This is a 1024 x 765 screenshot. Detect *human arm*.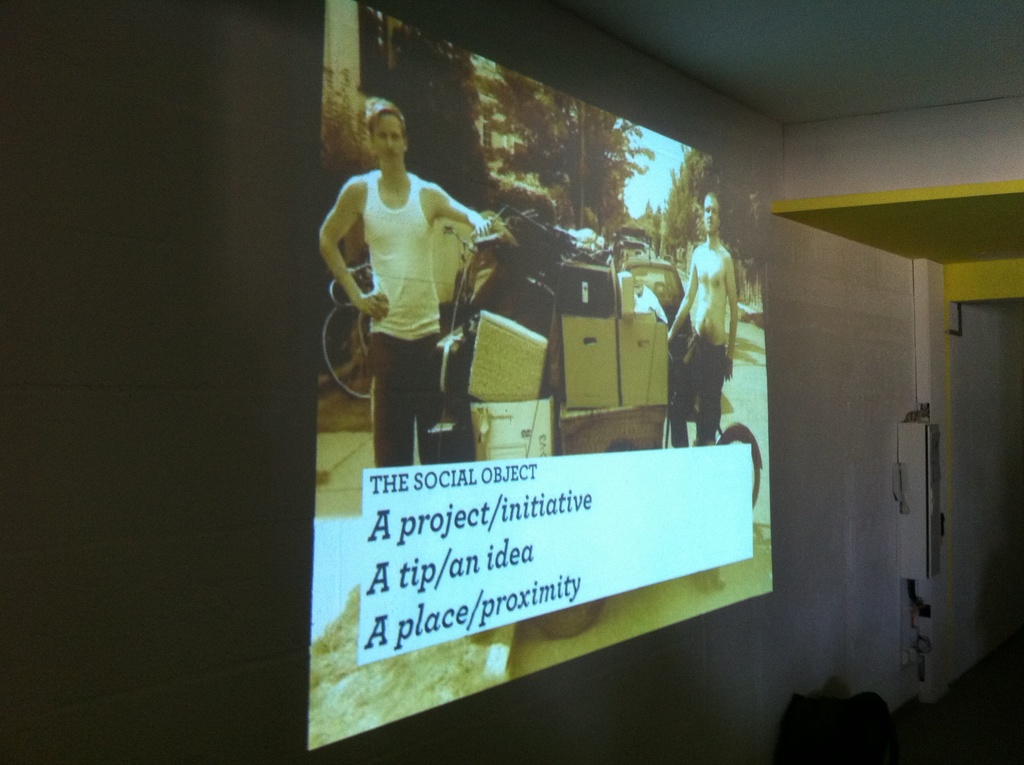
319, 176, 379, 343.
